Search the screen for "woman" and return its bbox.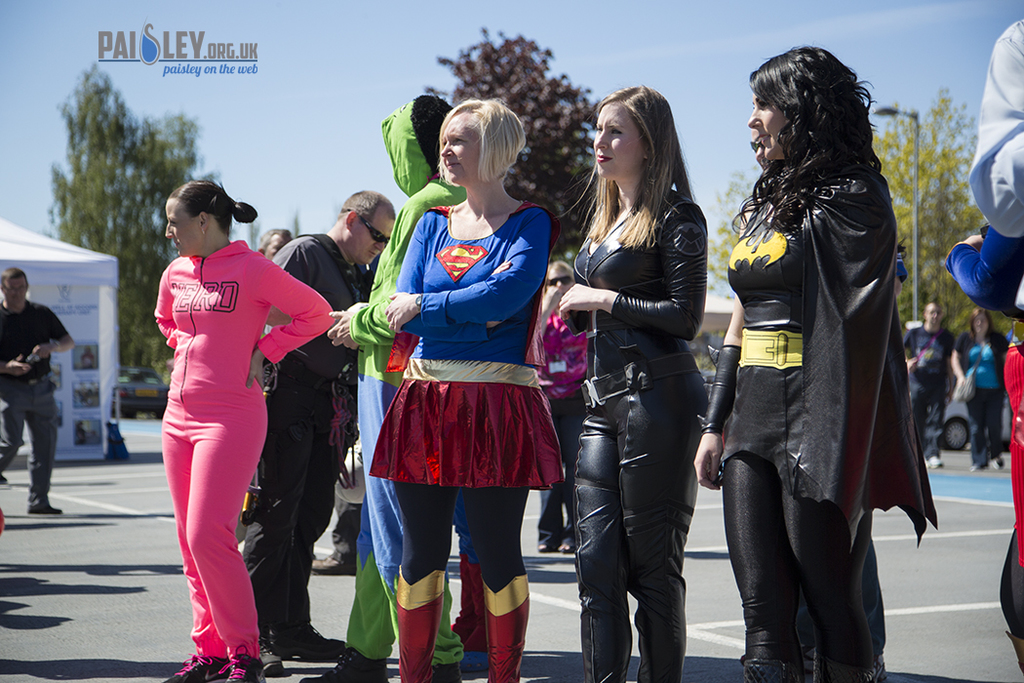
Found: bbox=(148, 169, 302, 657).
